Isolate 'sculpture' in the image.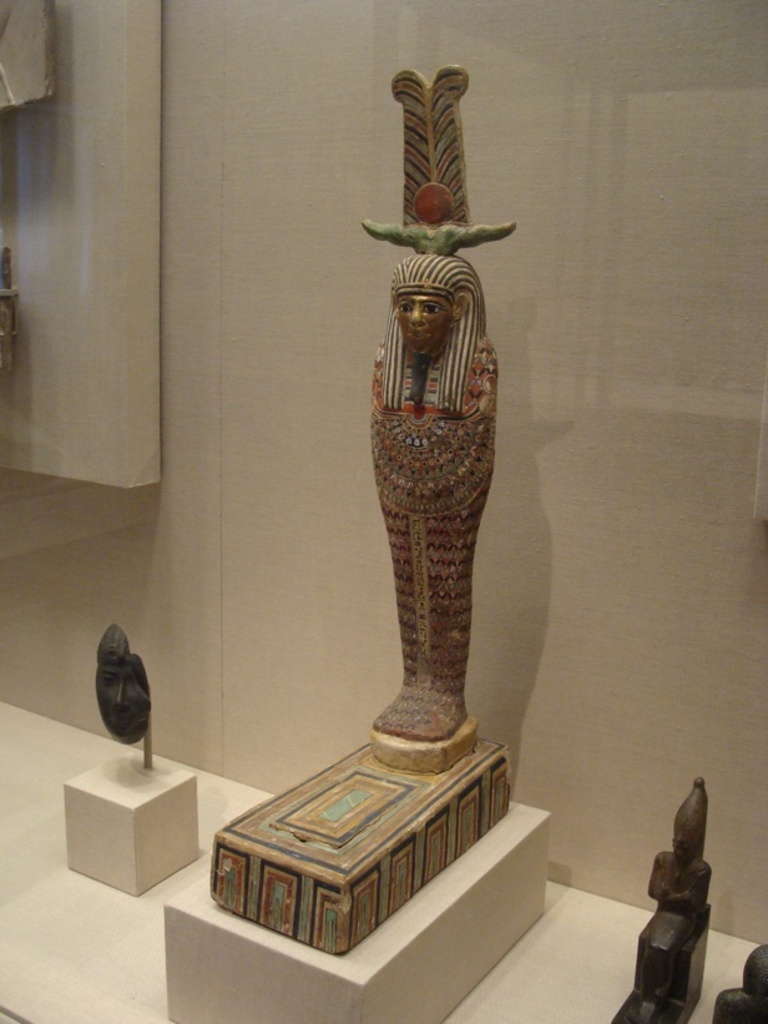
Isolated region: box(350, 118, 529, 778).
